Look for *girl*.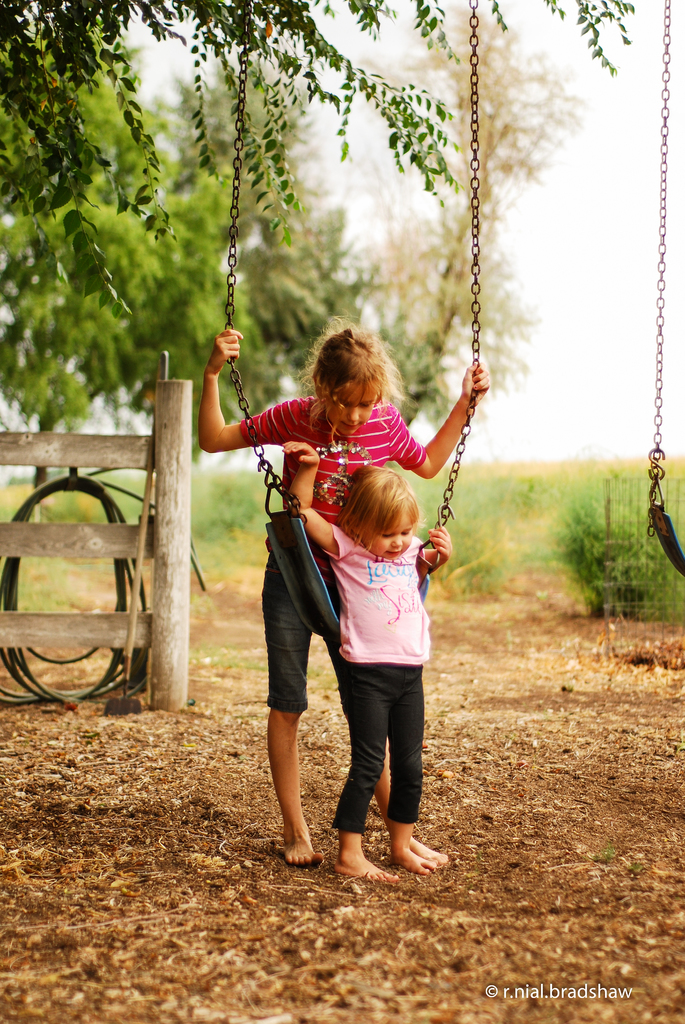
Found: 281:439:452:877.
